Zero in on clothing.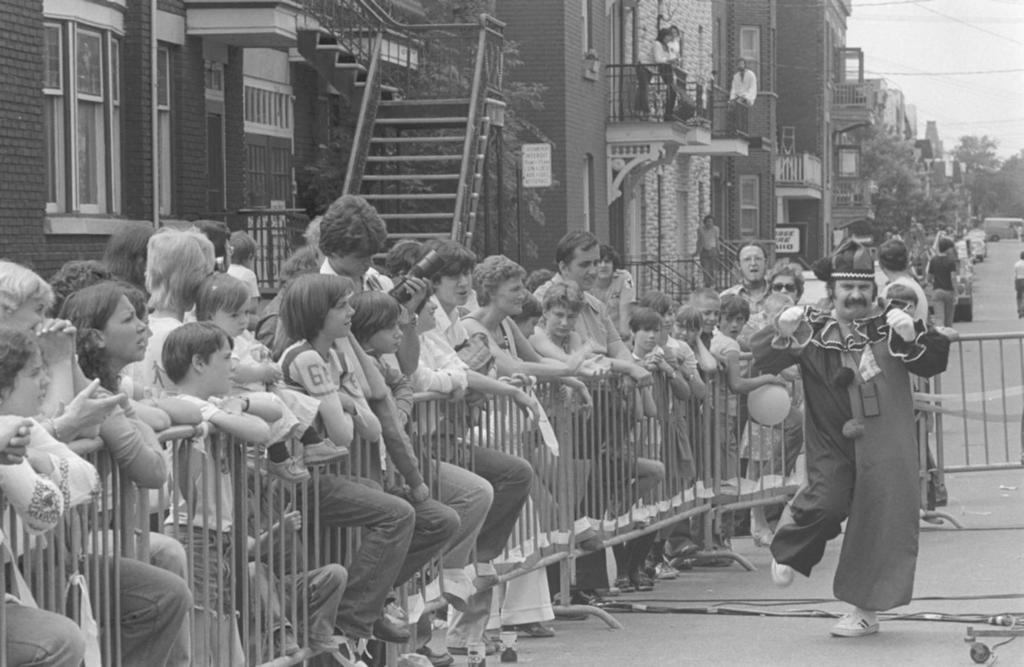
Zeroed in: (172, 385, 316, 666).
